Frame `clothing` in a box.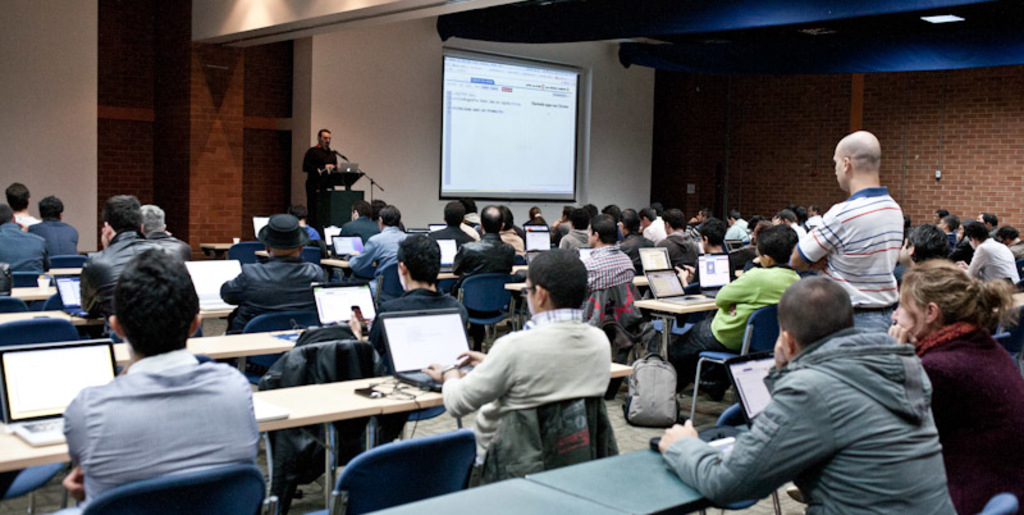
[x1=941, y1=224, x2=957, y2=256].
